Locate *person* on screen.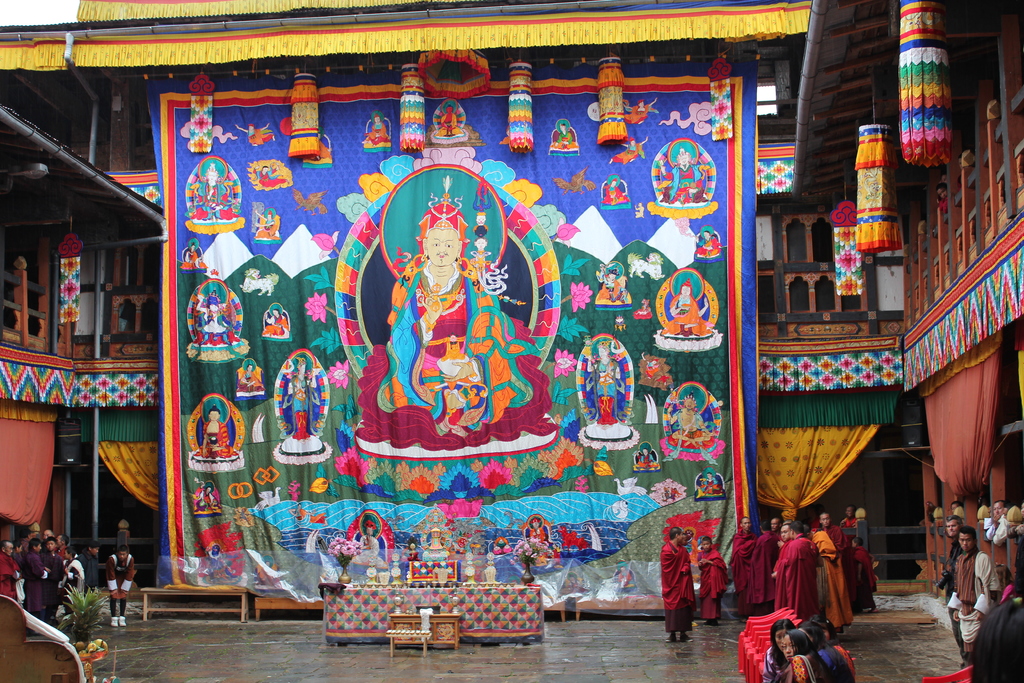
On screen at Rect(105, 548, 138, 628).
